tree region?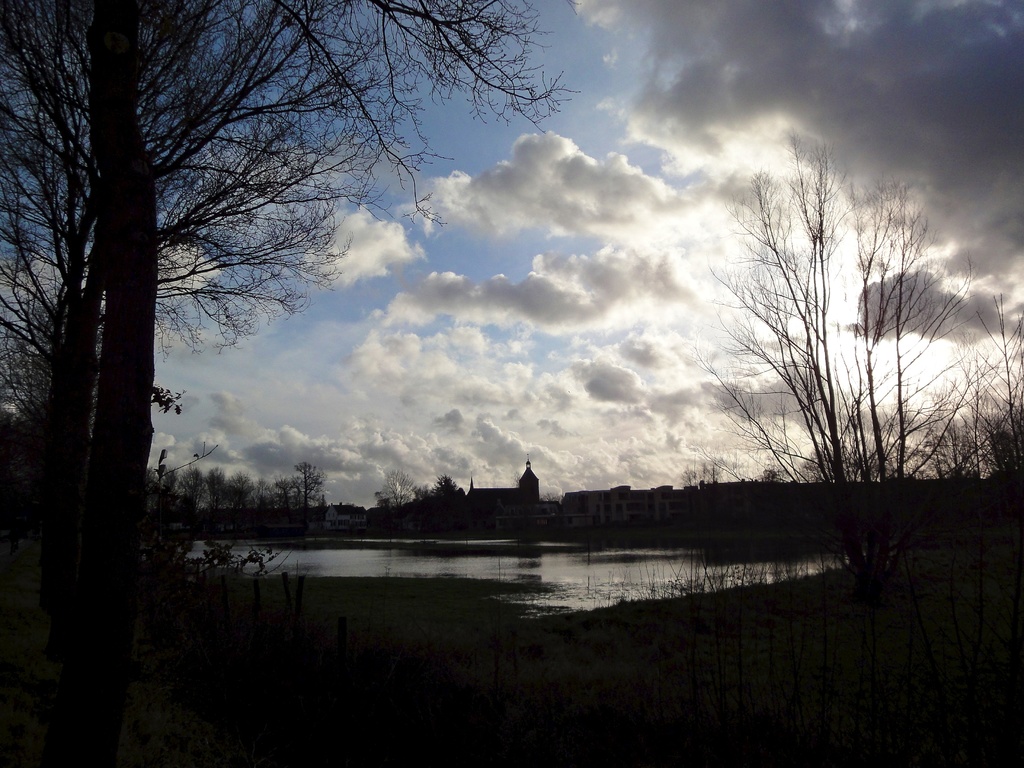
943, 284, 1023, 556
